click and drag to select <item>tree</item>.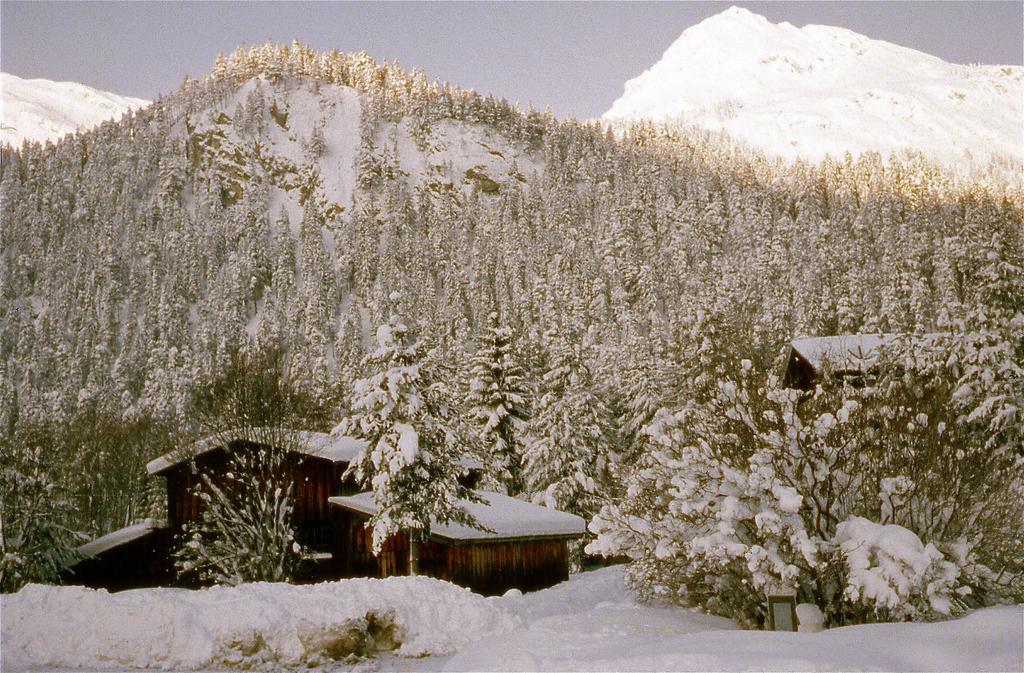
Selection: 531 358 629 524.
